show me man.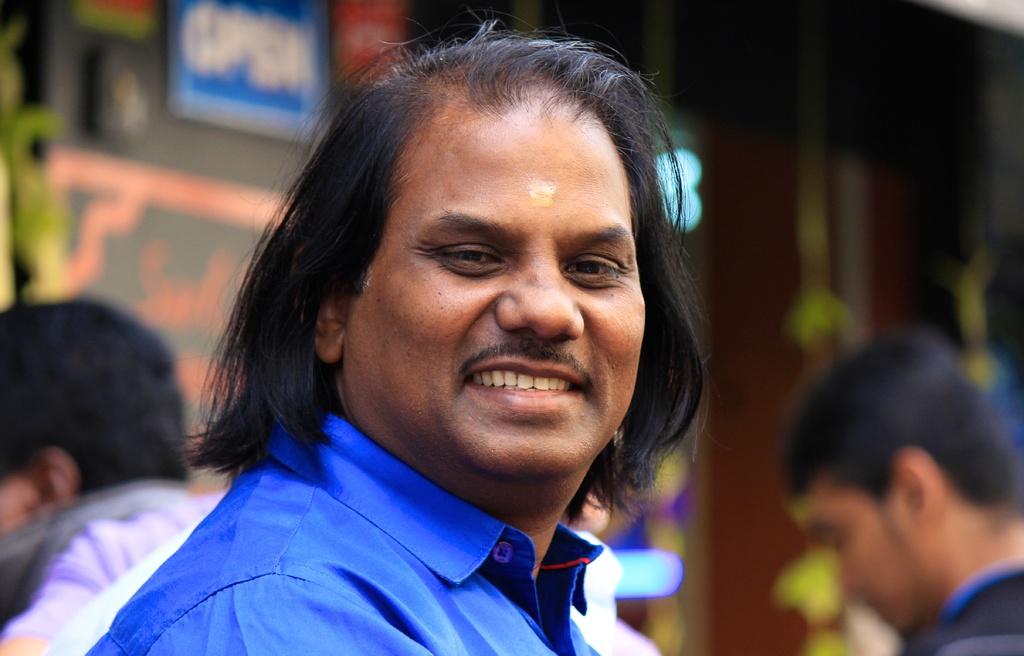
man is here: {"left": 90, "top": 6, "right": 715, "bottom": 655}.
